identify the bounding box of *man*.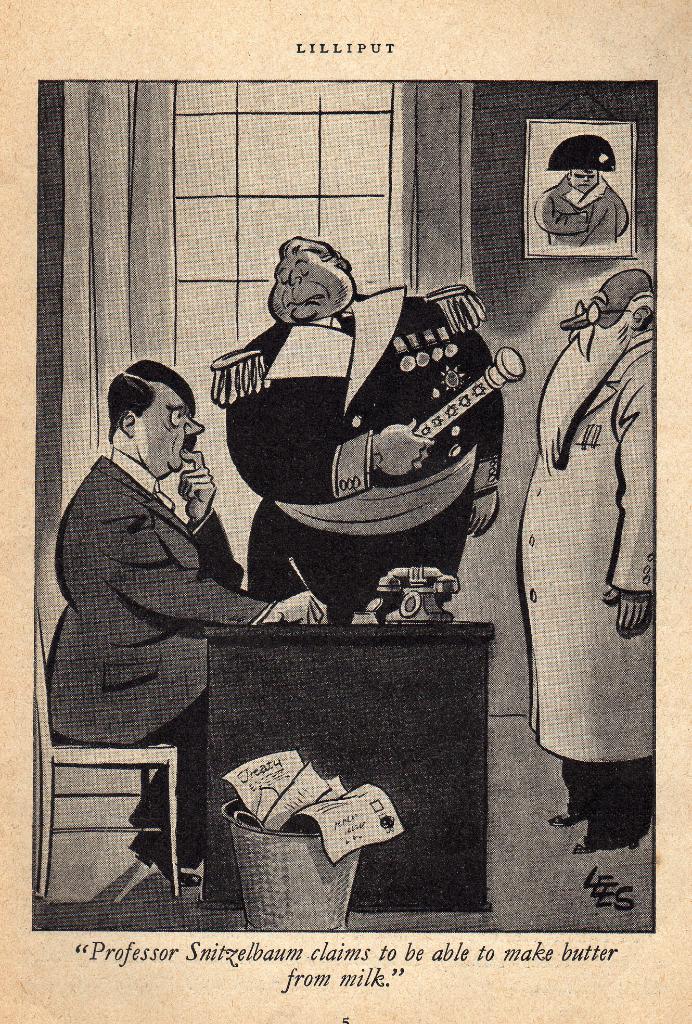
39/358/324/886.
